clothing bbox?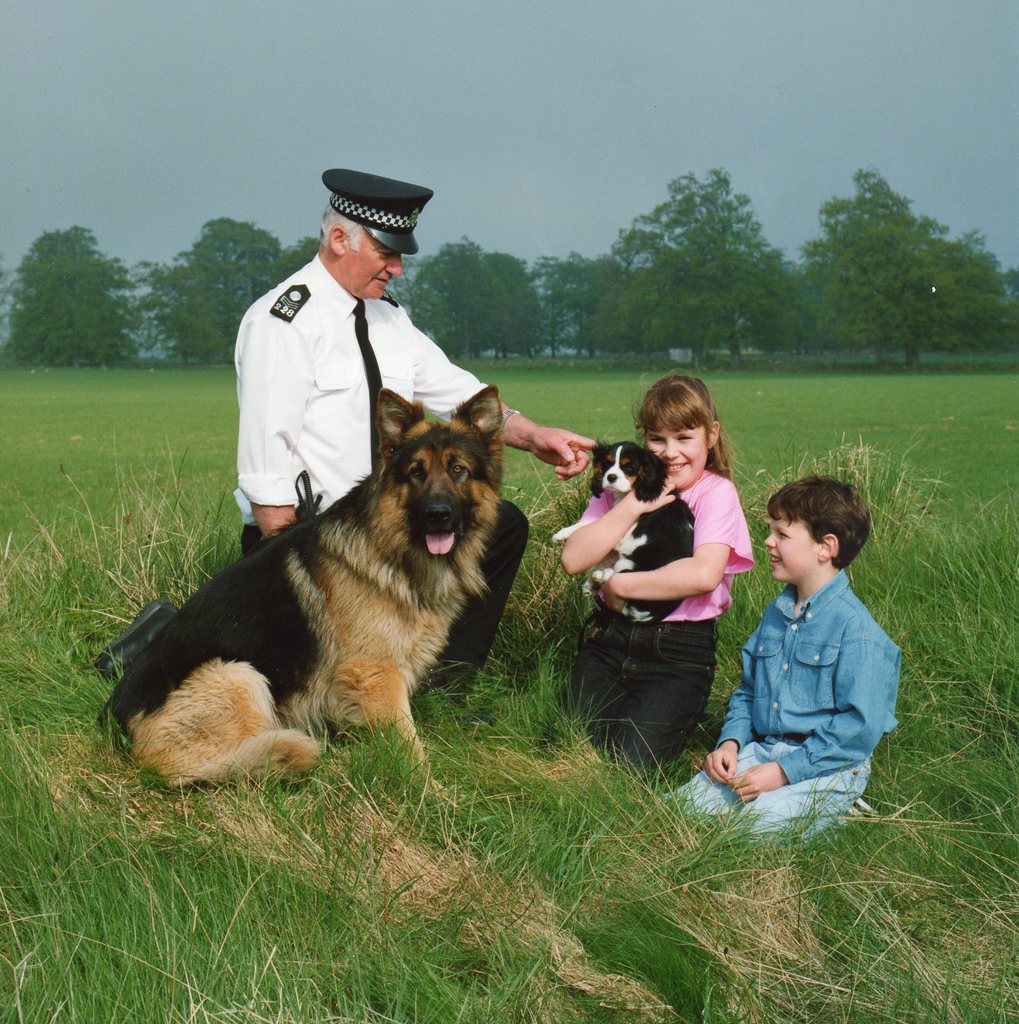
554,455,758,777
